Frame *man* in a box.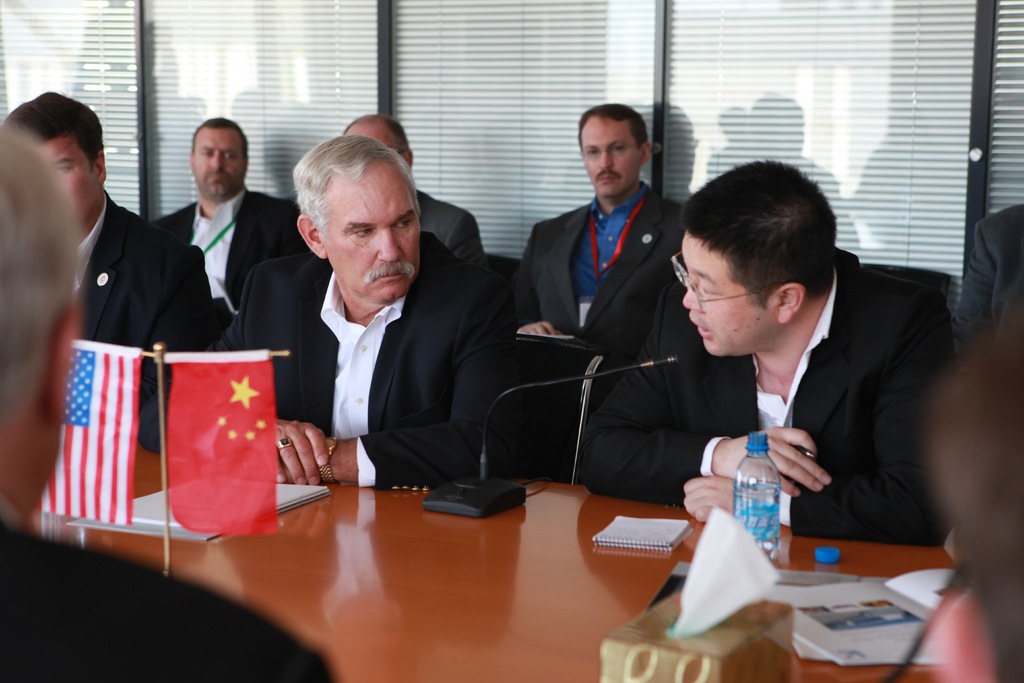
[x1=632, y1=174, x2=959, y2=571].
